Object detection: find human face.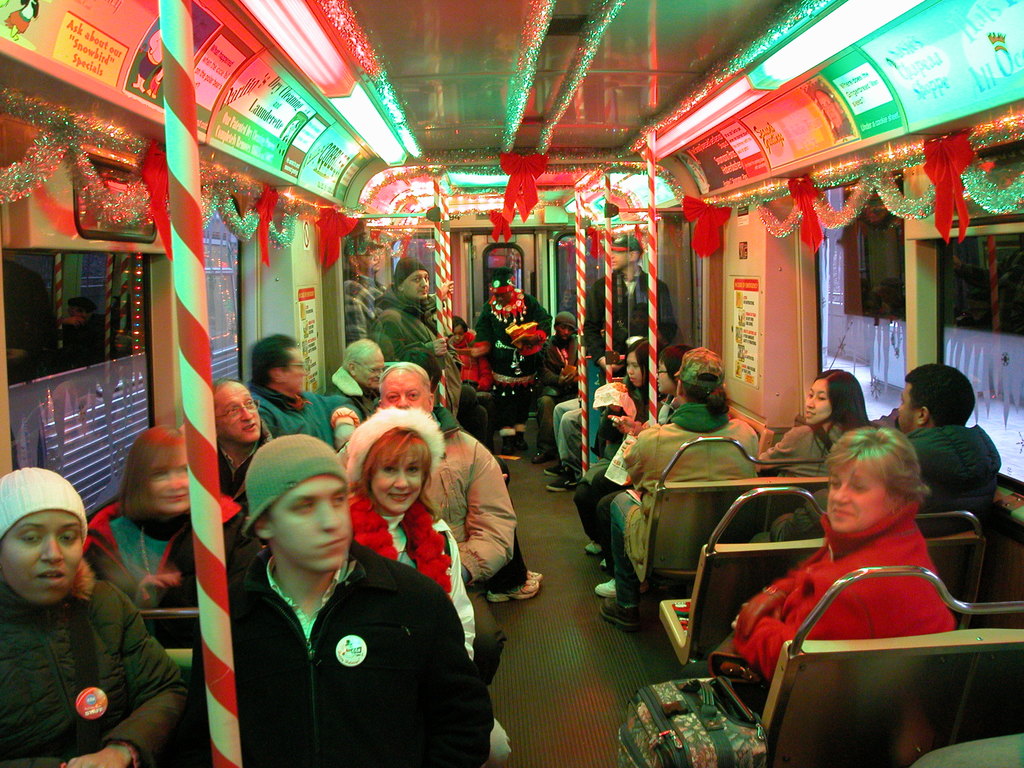
detection(803, 383, 831, 425).
